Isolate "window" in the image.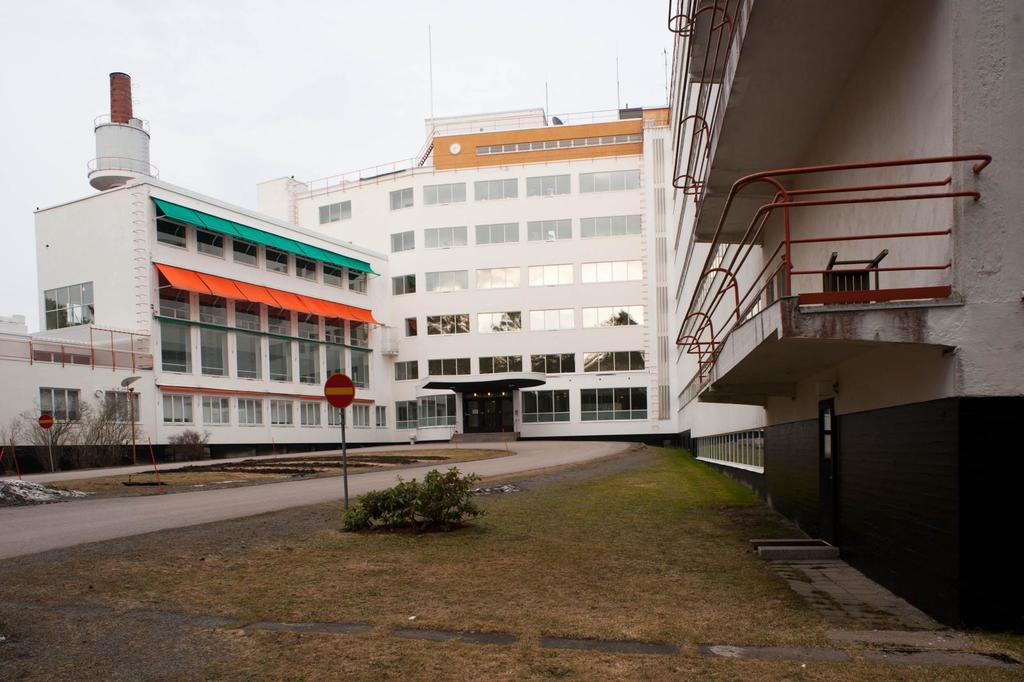
Isolated region: <box>390,231,414,254</box>.
